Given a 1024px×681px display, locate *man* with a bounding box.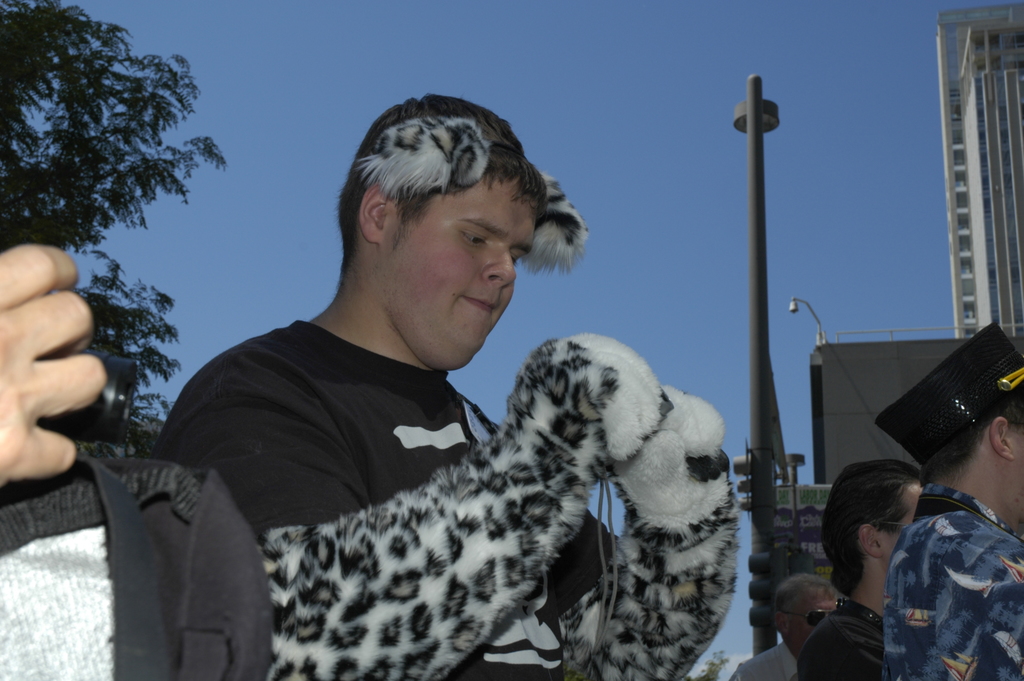
Located: rect(124, 179, 765, 664).
